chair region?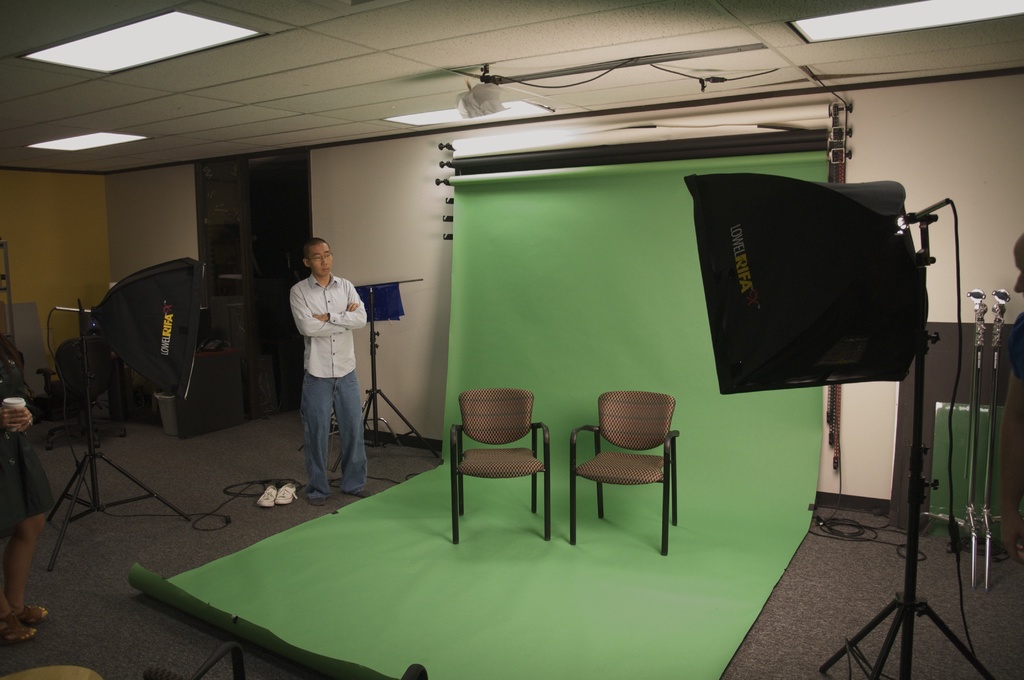
bbox(442, 373, 562, 550)
